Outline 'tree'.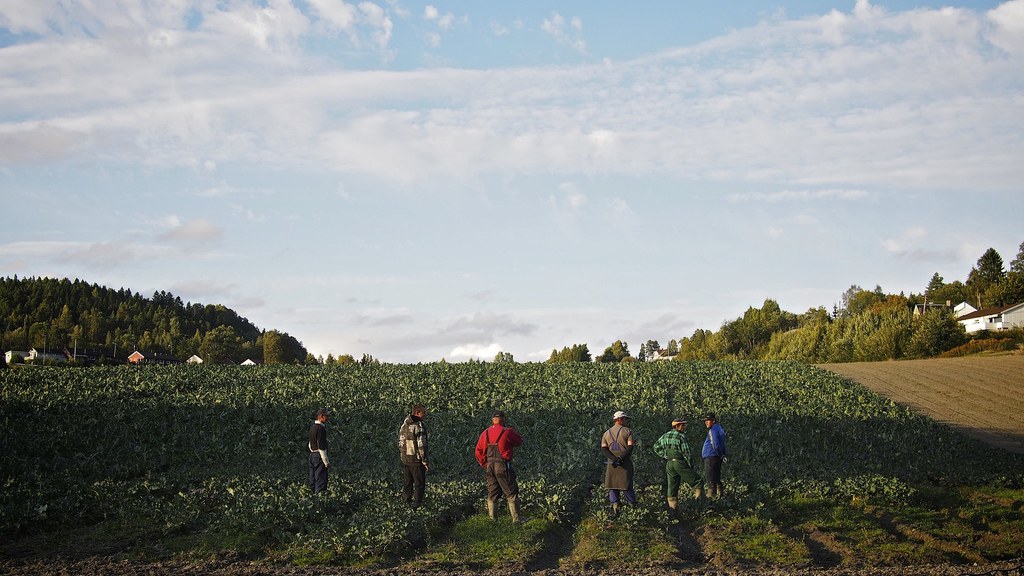
Outline: 957 235 1017 322.
